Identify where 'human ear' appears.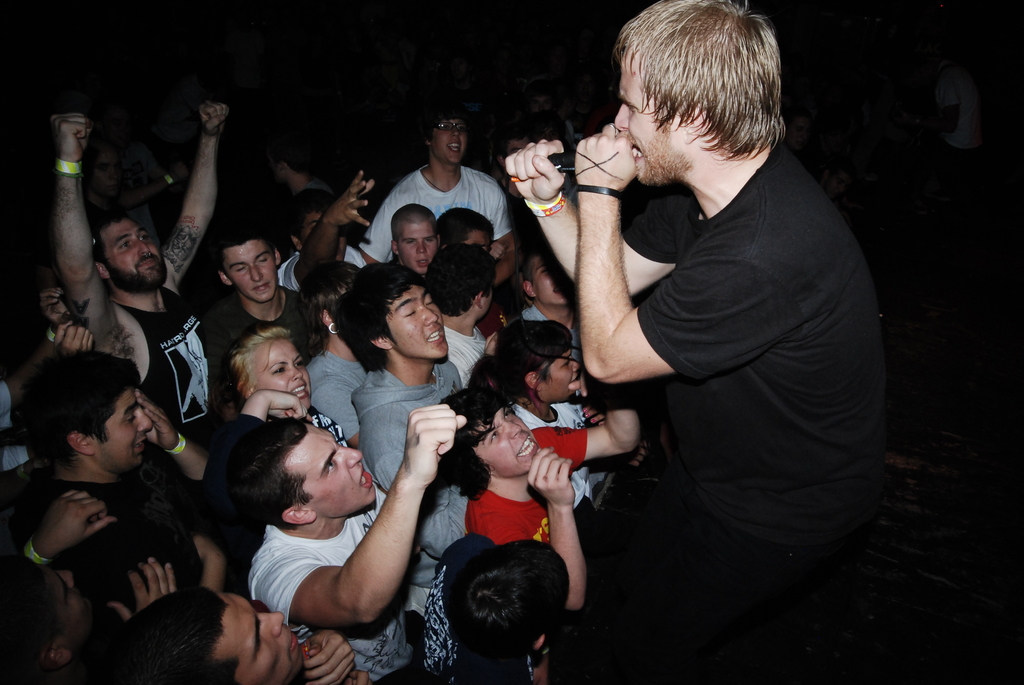
Appears at (left=424, top=139, right=433, bottom=147).
